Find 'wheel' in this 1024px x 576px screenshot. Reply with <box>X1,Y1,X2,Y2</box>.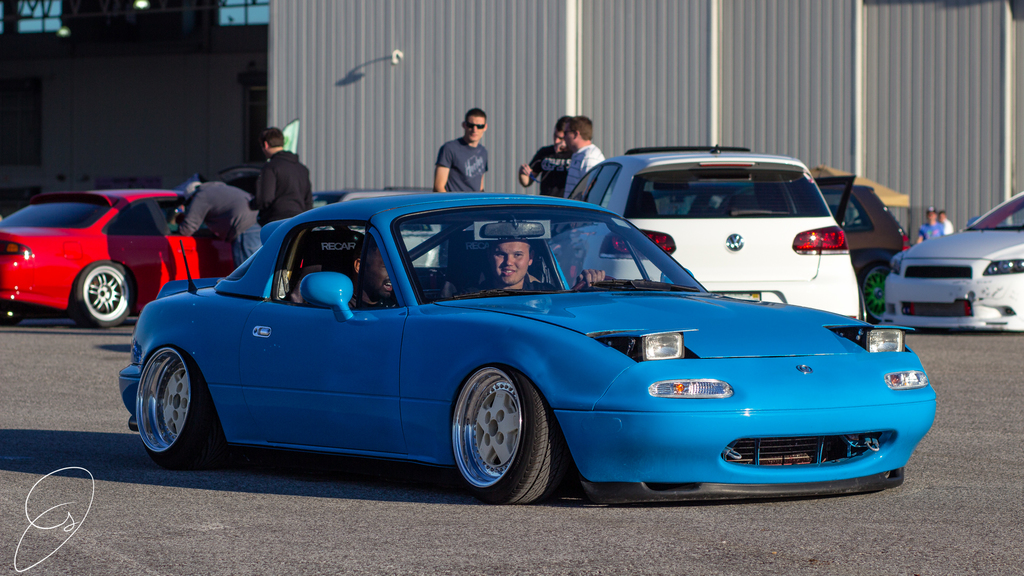
<box>136,347,213,468</box>.
